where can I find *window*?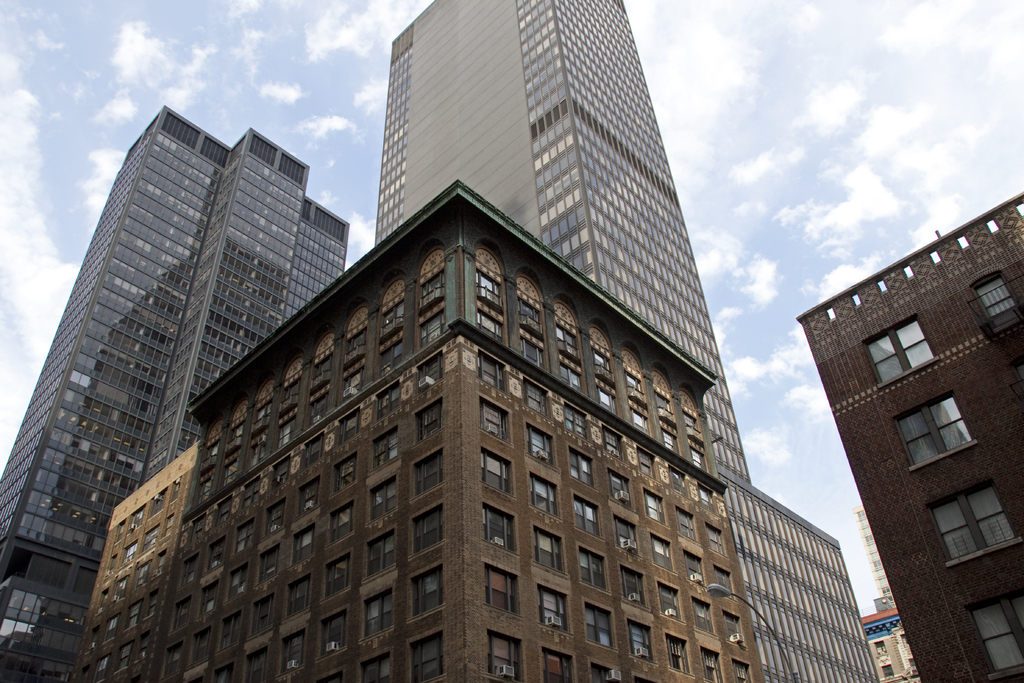
You can find it at crop(945, 493, 1002, 559).
